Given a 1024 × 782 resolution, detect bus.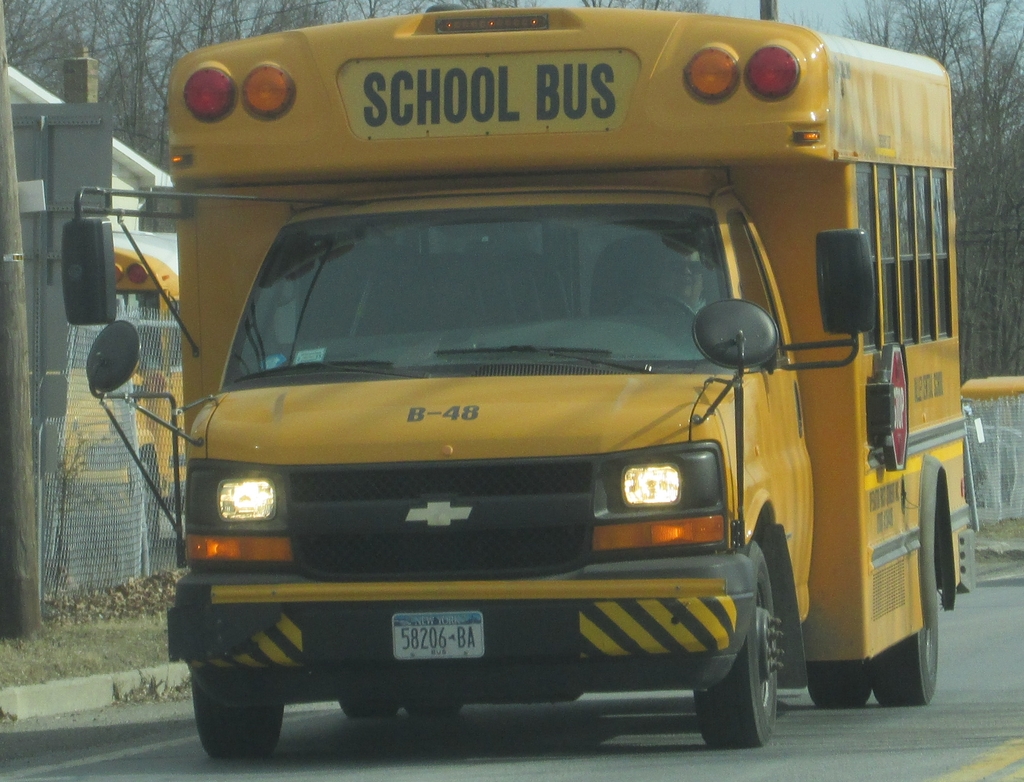
61/4/966/765.
